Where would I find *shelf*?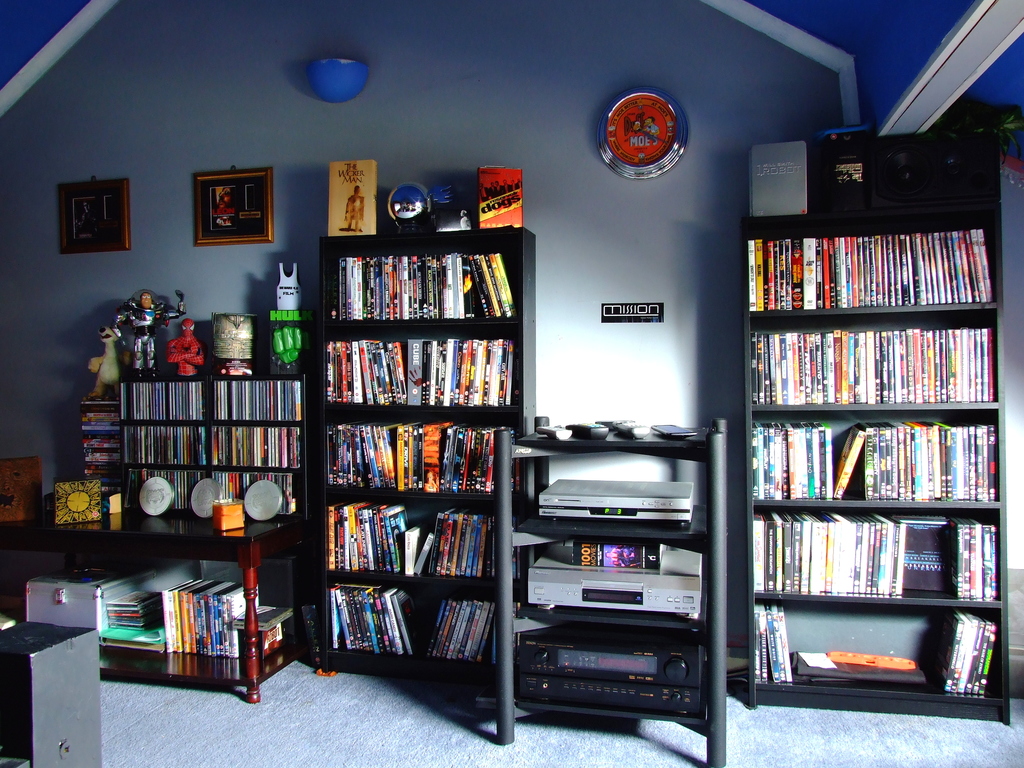
At pyautogui.locateOnScreen(26, 554, 177, 685).
